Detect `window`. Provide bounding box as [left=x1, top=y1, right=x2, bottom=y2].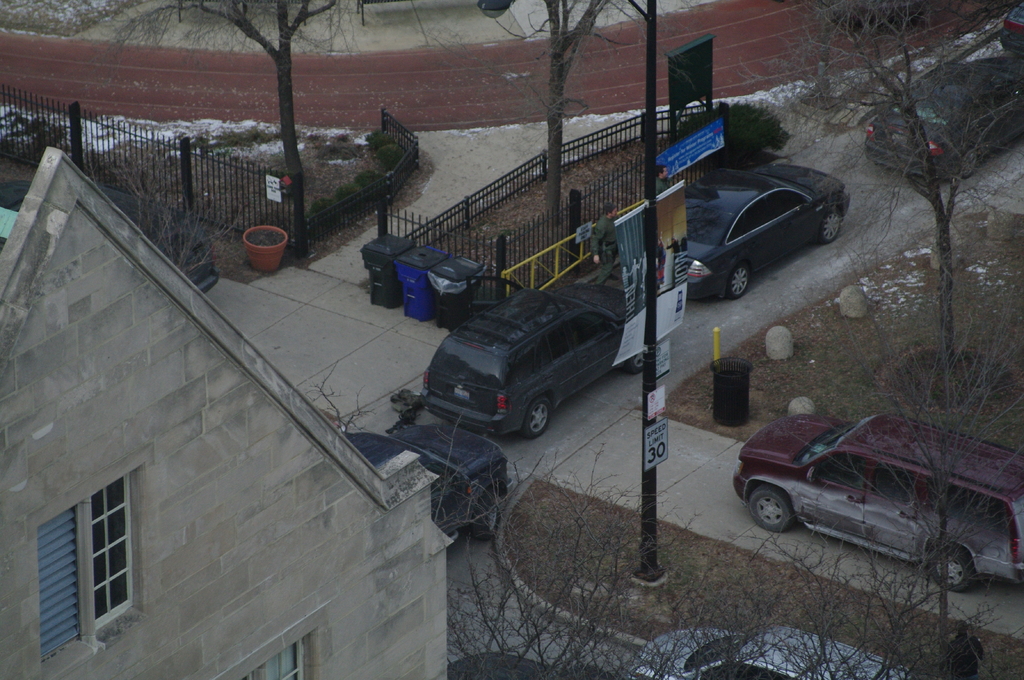
[left=236, top=636, right=303, bottom=679].
